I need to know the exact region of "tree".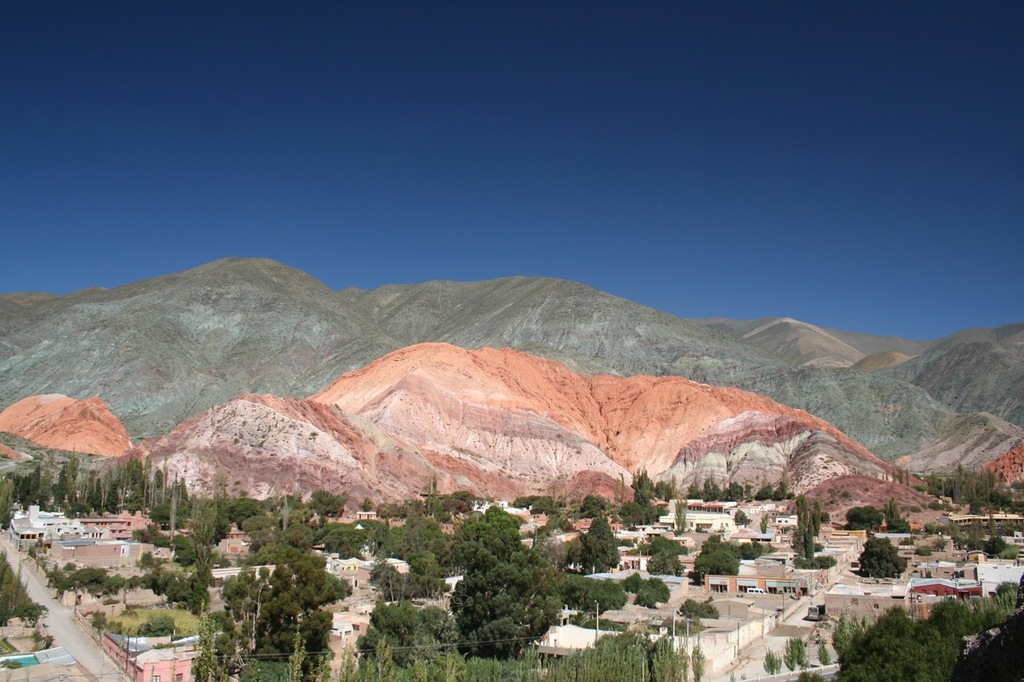
Region: bbox(451, 507, 518, 573).
